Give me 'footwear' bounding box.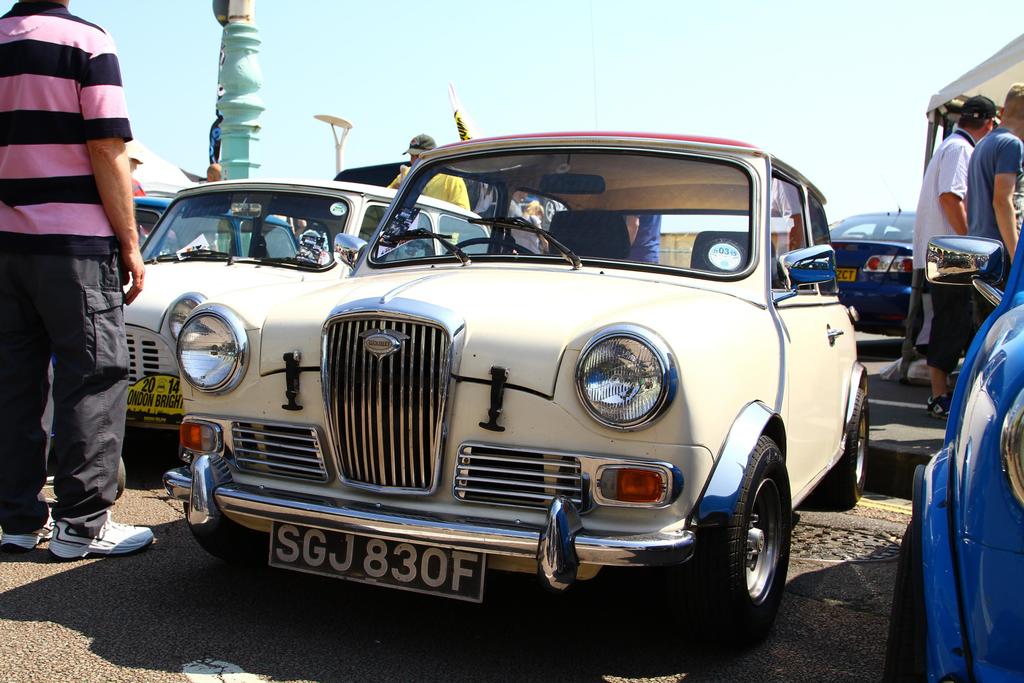
924,395,951,420.
